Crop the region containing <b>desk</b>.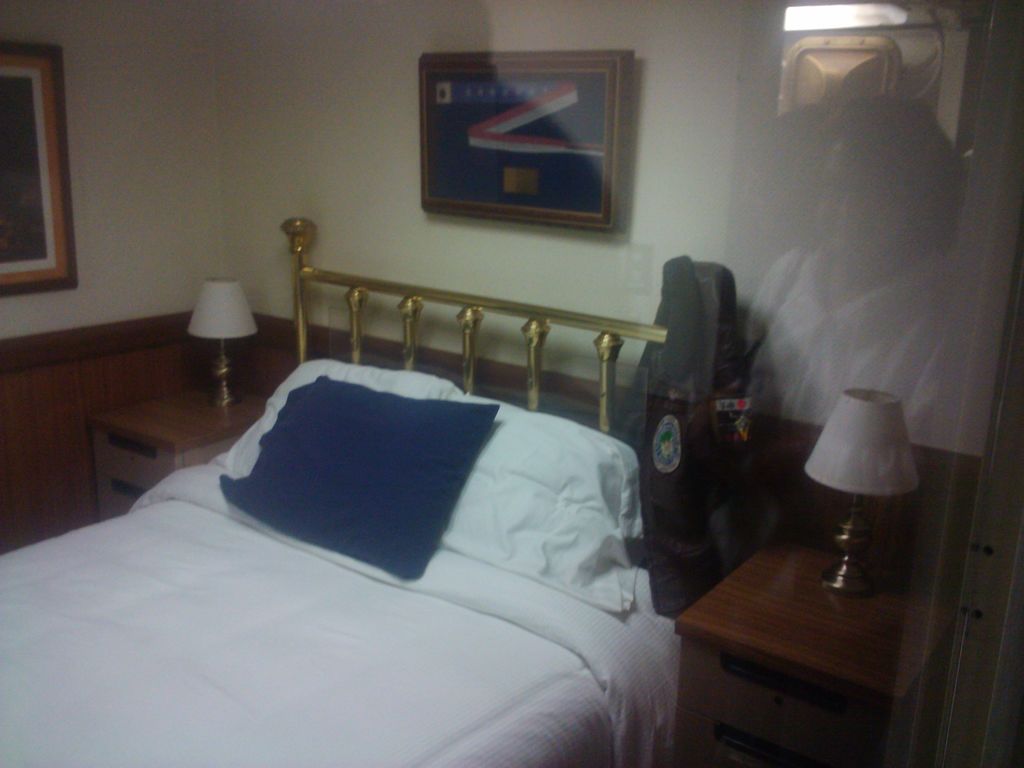
Crop region: (x1=81, y1=384, x2=278, y2=520).
